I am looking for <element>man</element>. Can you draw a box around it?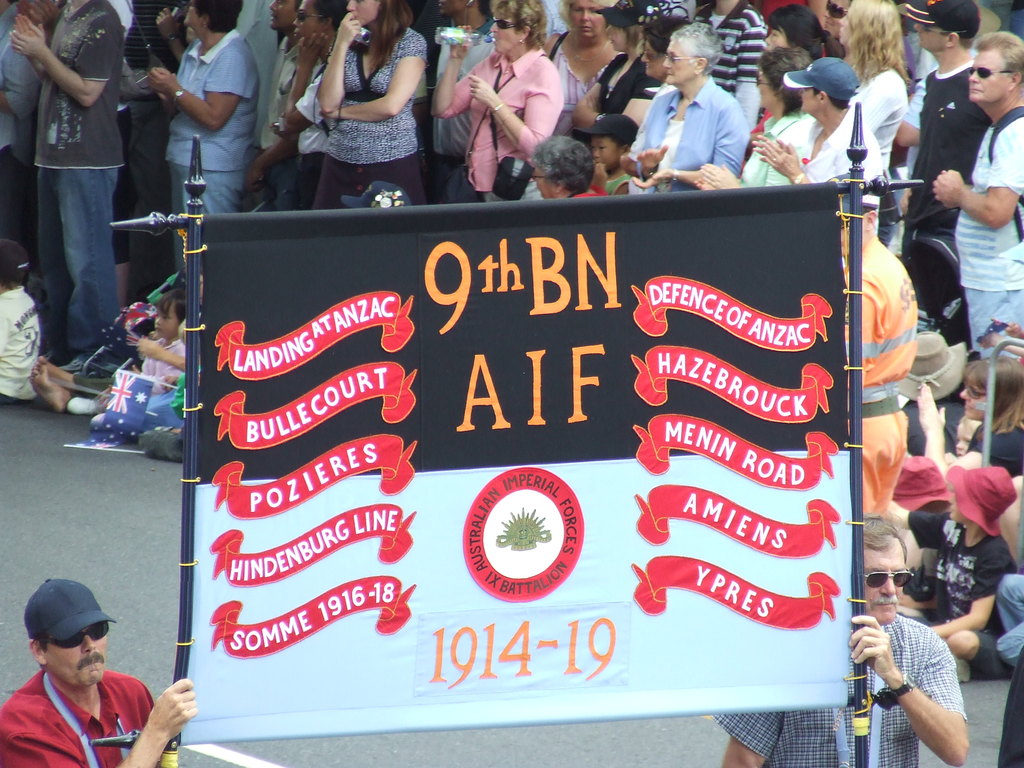
Sure, the bounding box is locate(719, 513, 969, 767).
